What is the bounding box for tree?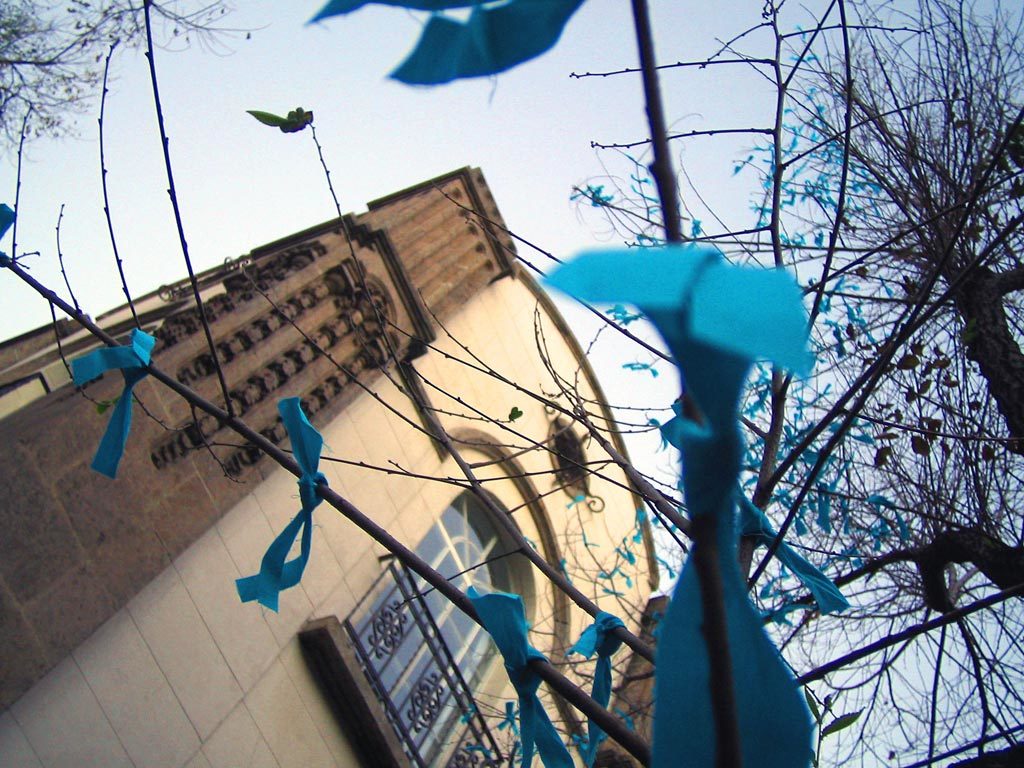
left=29, top=9, right=987, bottom=767.
